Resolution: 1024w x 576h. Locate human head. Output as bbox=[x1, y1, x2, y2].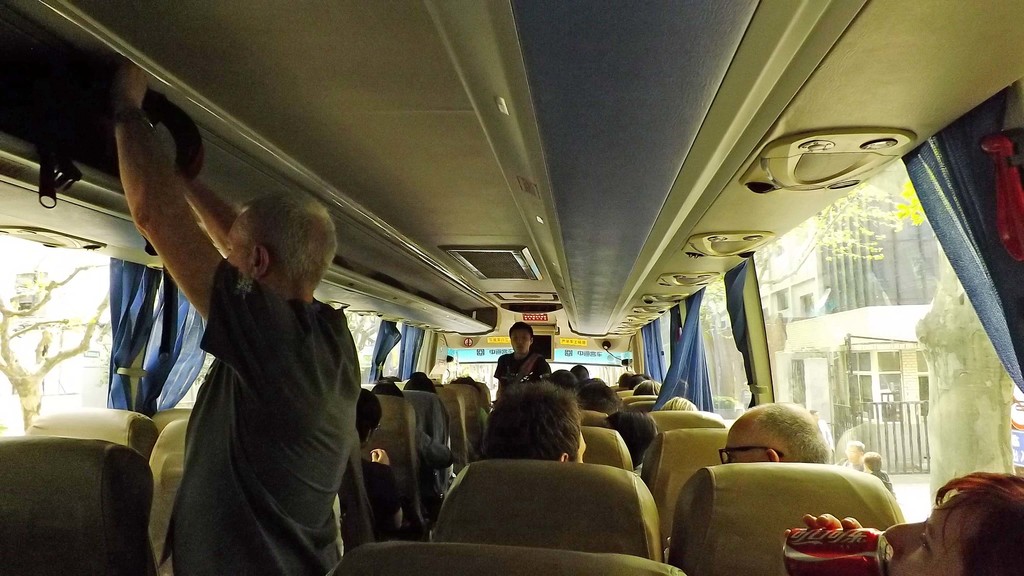
bbox=[601, 408, 661, 467].
